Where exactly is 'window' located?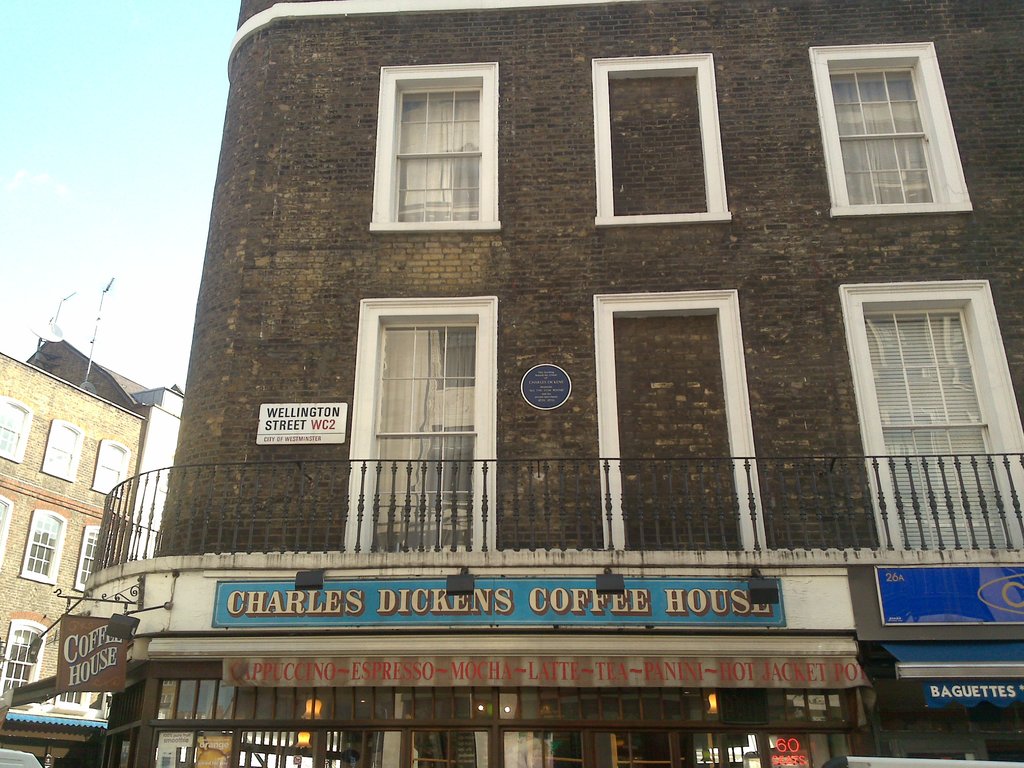
Its bounding box is {"left": 813, "top": 36, "right": 974, "bottom": 218}.
